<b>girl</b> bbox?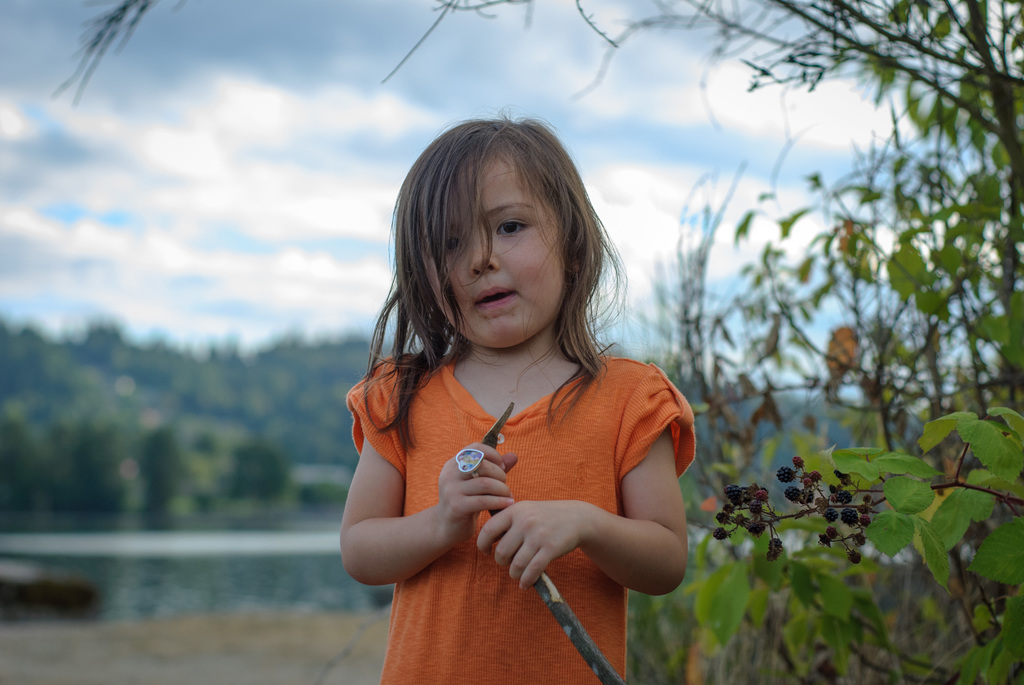
crop(346, 118, 691, 684)
